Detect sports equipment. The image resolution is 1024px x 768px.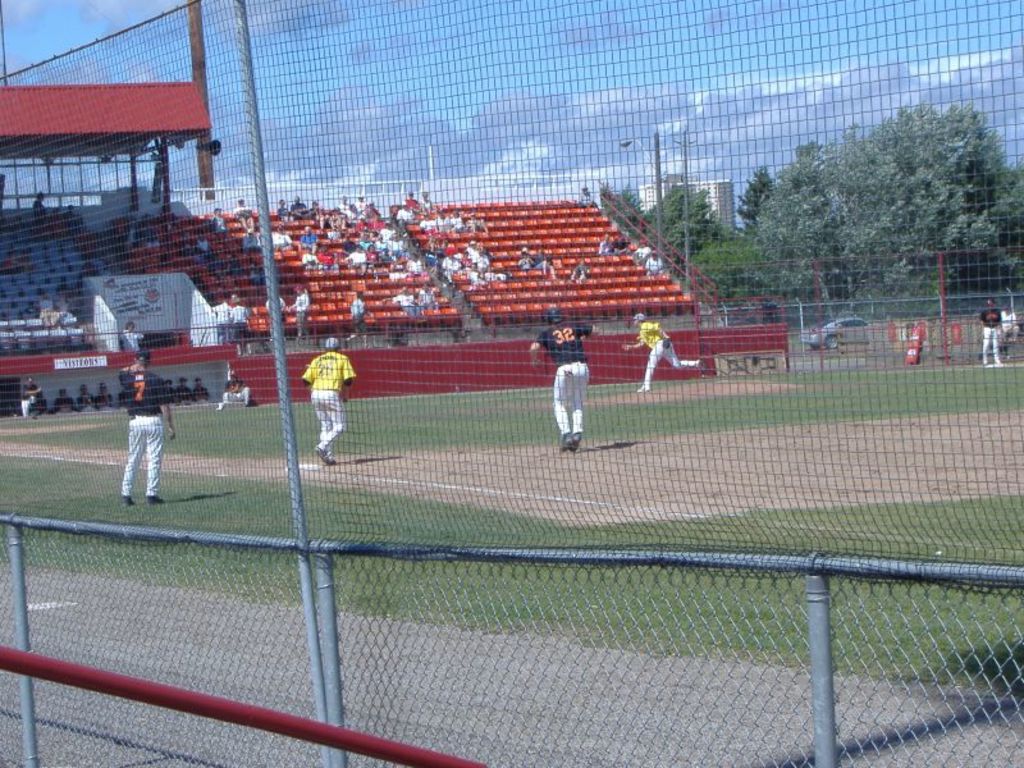
{"left": 632, "top": 311, "right": 644, "bottom": 324}.
